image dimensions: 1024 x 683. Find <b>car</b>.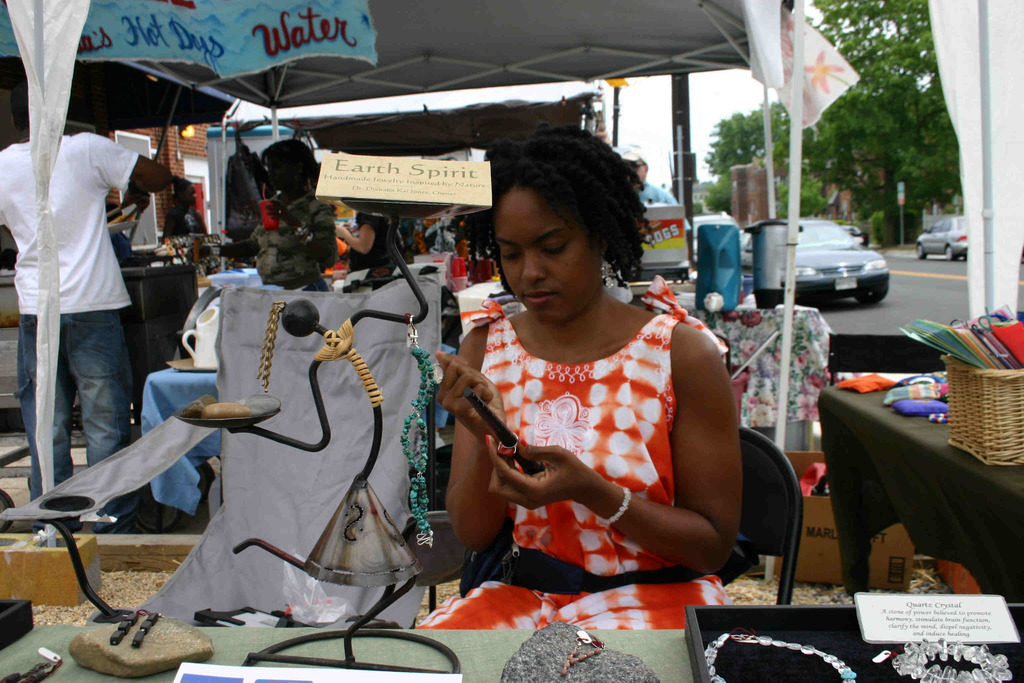
BBox(918, 214, 968, 264).
